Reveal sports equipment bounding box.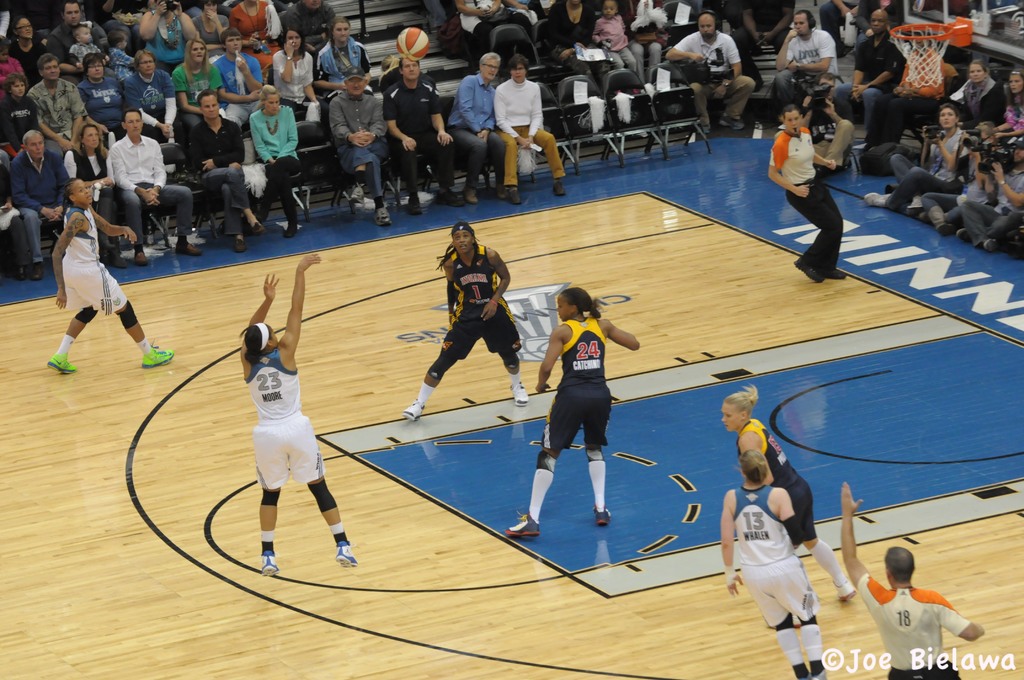
Revealed: (260,549,277,578).
